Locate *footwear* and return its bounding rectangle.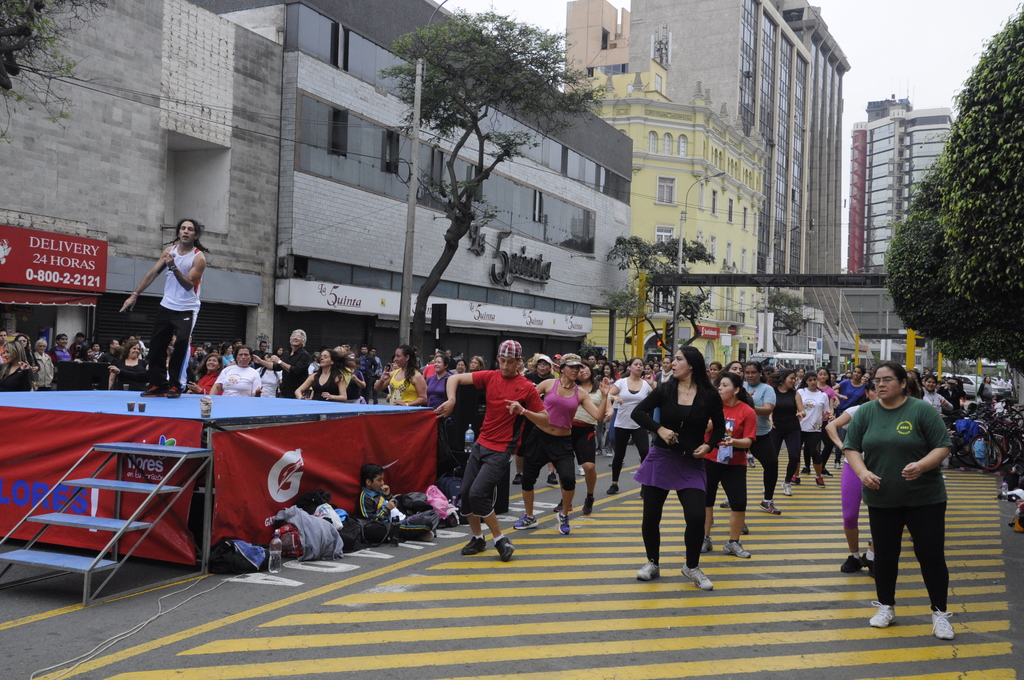
box(724, 542, 751, 560).
